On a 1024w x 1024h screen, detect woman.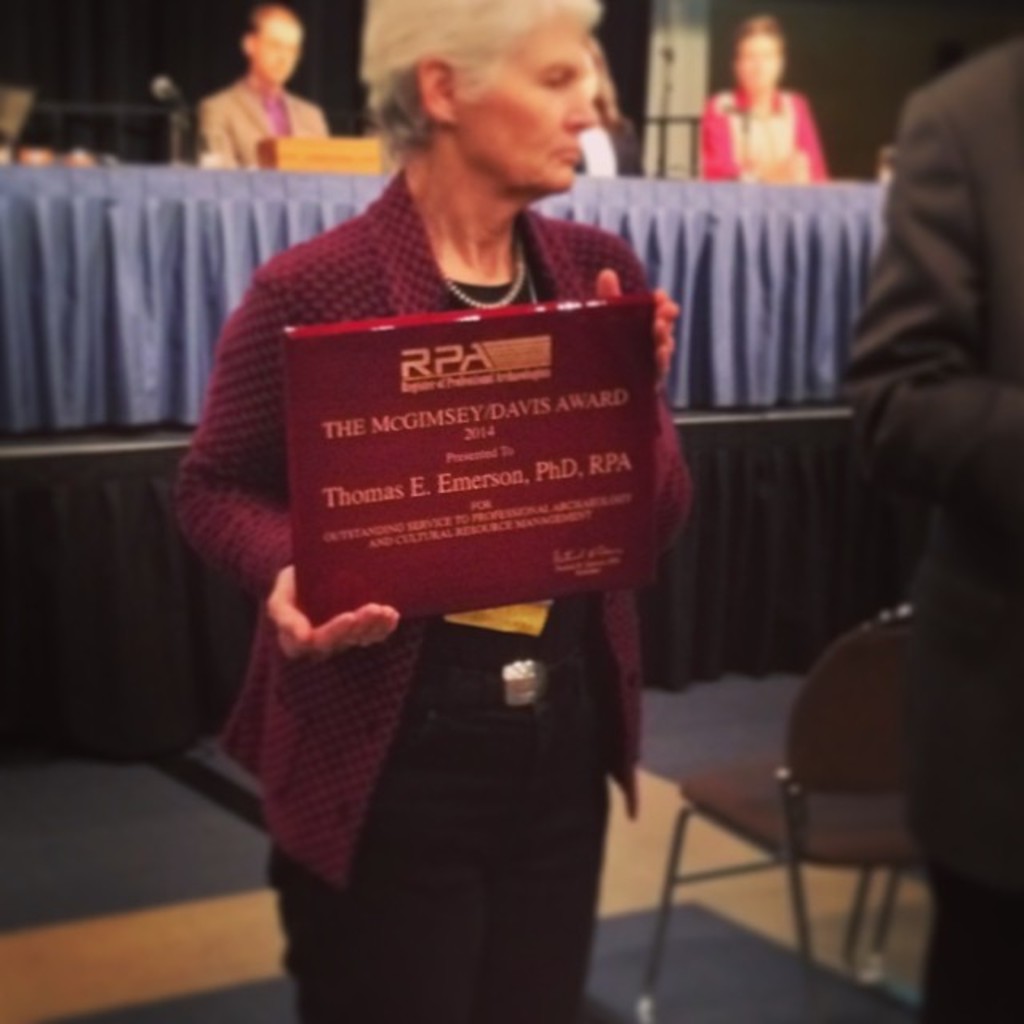
bbox(166, 0, 694, 1019).
